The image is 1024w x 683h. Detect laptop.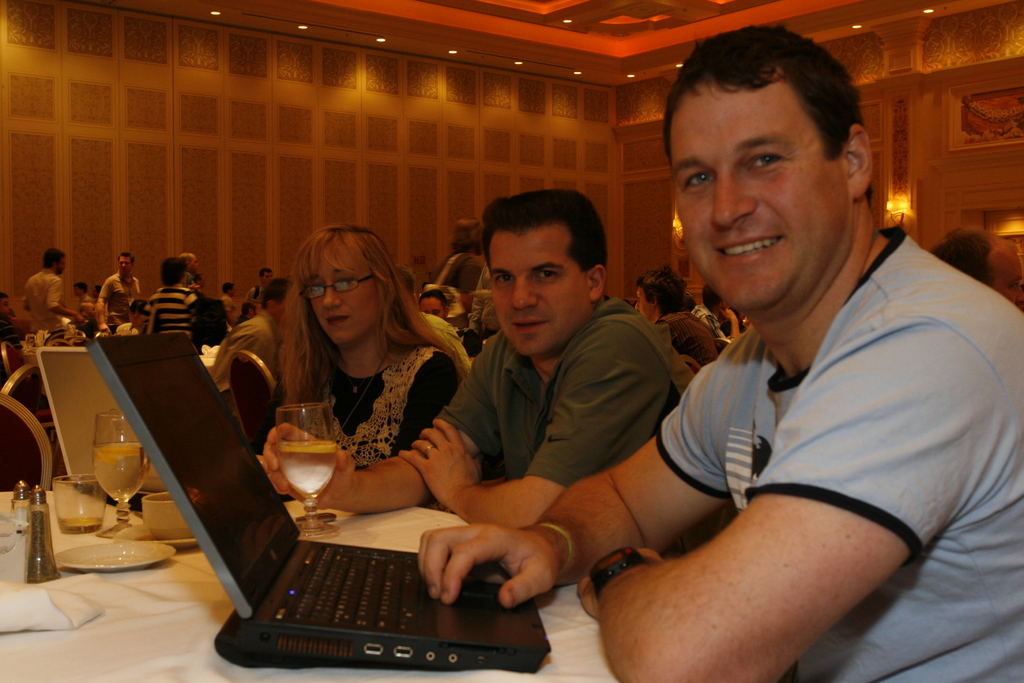
Detection: {"left": 35, "top": 348, "right": 168, "bottom": 495}.
